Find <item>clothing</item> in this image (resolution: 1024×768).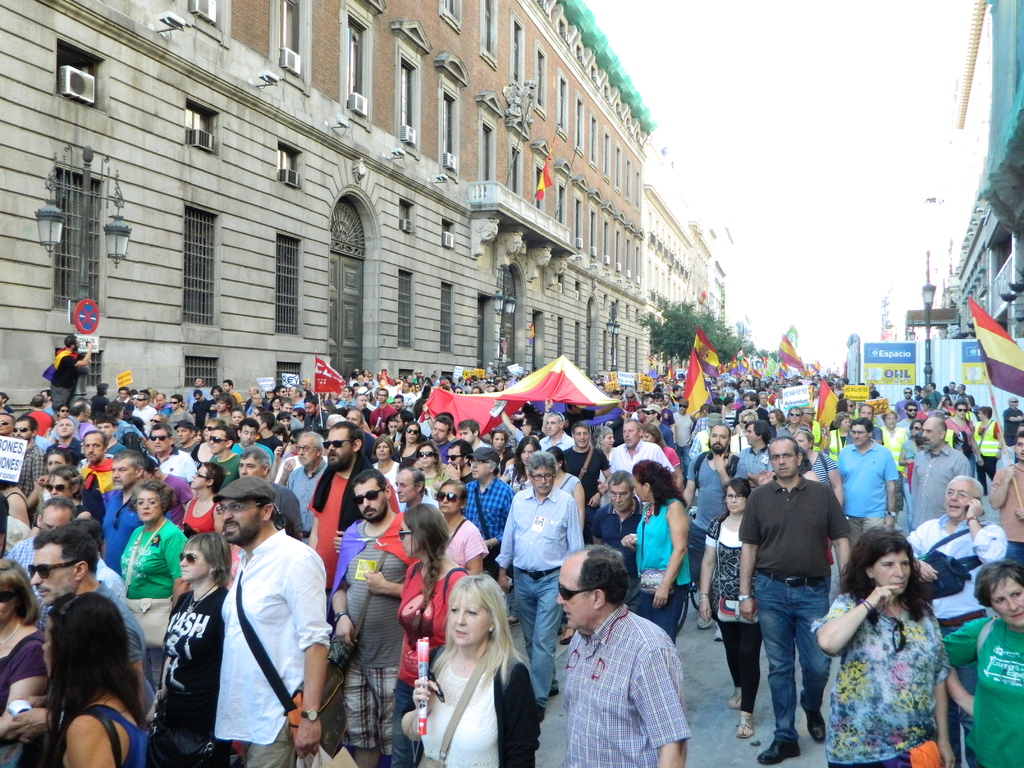
box(837, 438, 902, 545).
